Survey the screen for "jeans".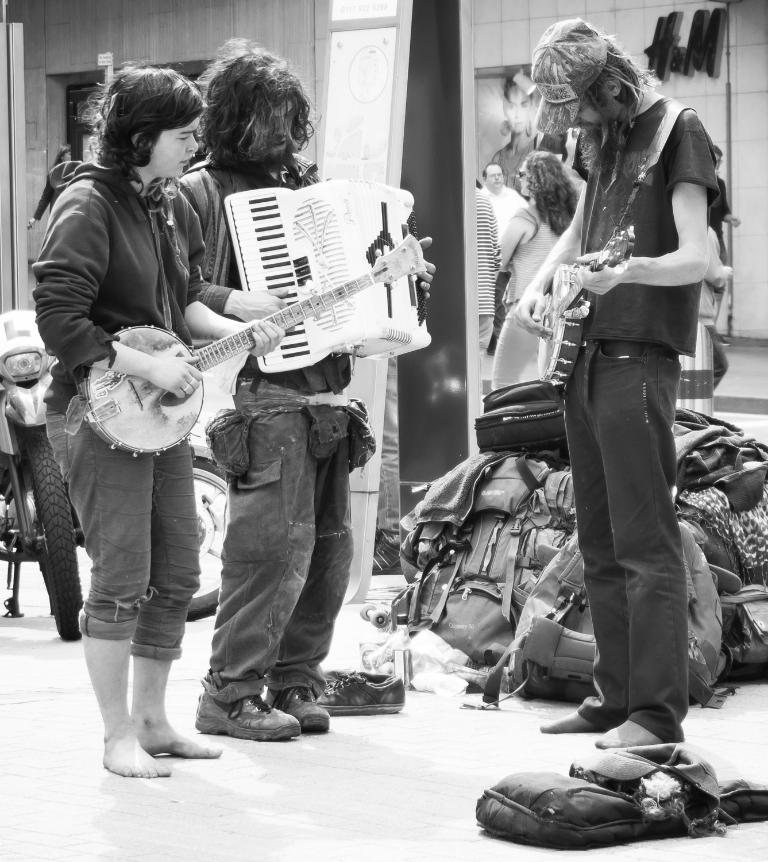
Survey found: <bbox>192, 394, 369, 741</bbox>.
